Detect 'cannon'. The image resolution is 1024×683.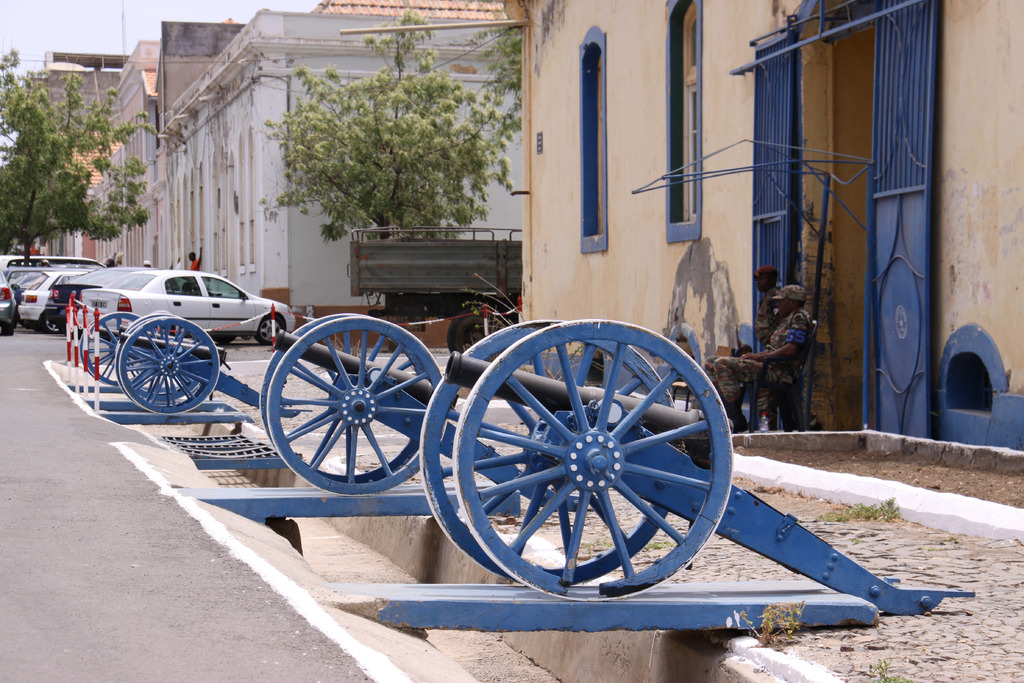
[76, 311, 232, 386].
